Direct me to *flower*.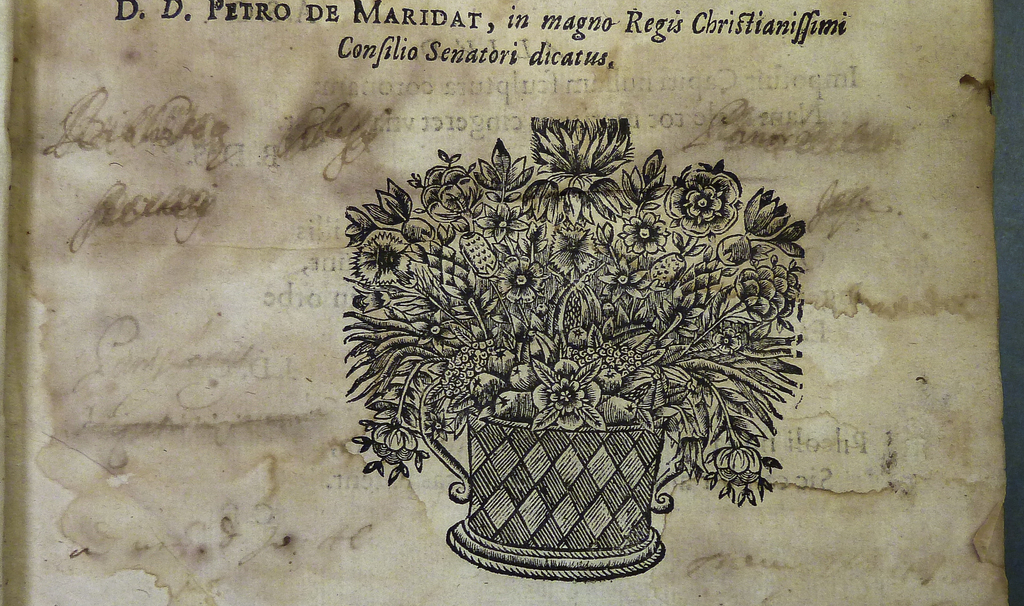
Direction: locate(714, 445, 769, 482).
